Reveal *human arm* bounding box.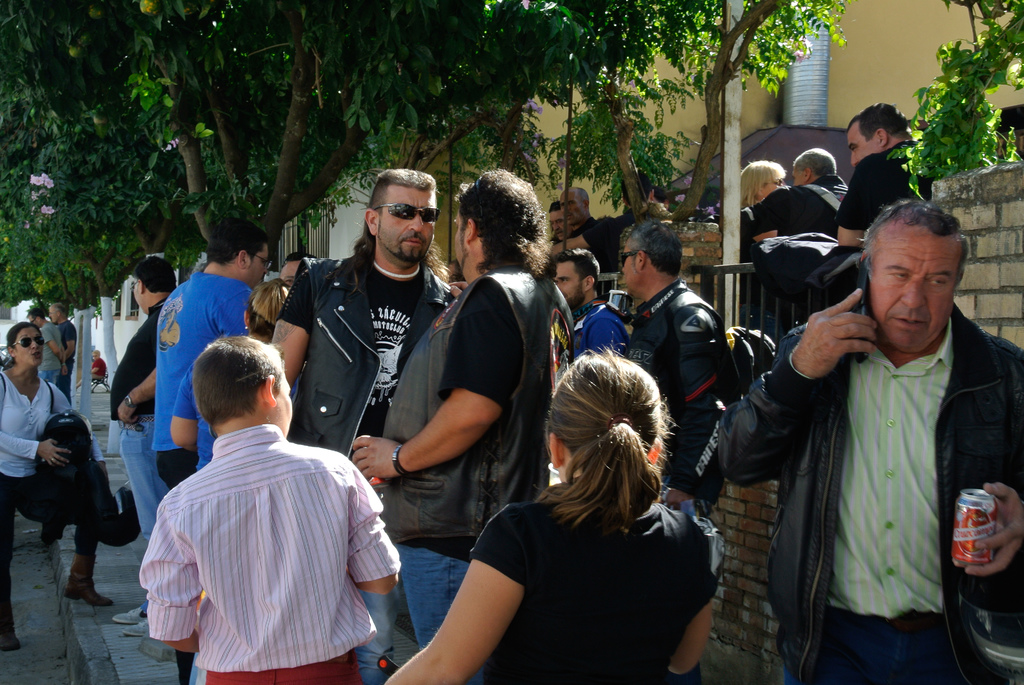
Revealed: (x1=675, y1=310, x2=715, y2=447).
